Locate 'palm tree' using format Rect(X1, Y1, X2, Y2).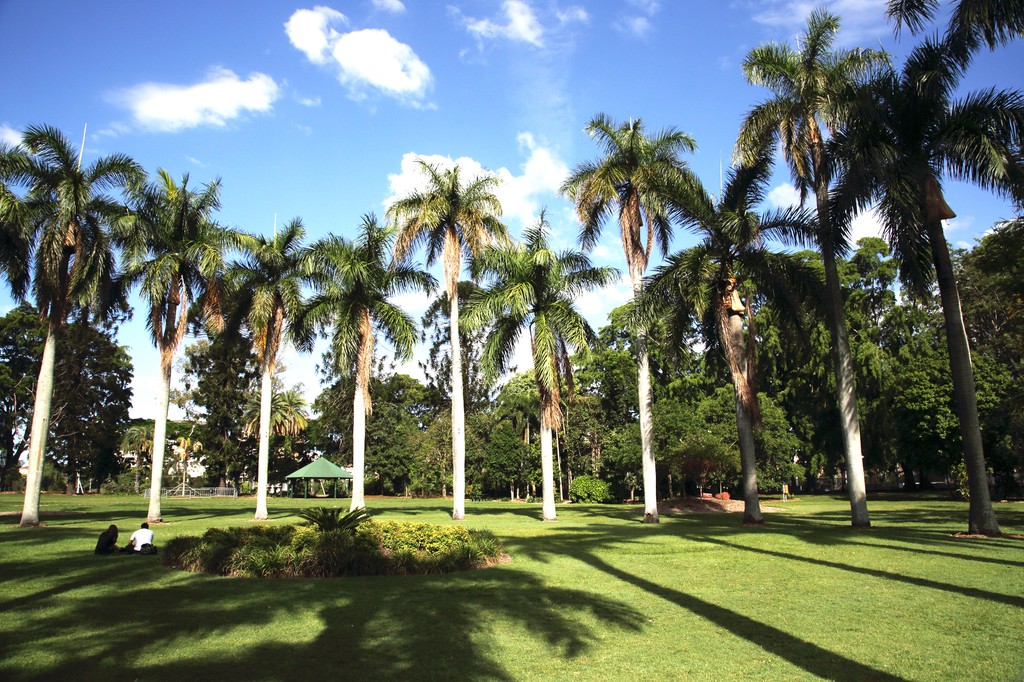
Rect(874, 30, 984, 547).
